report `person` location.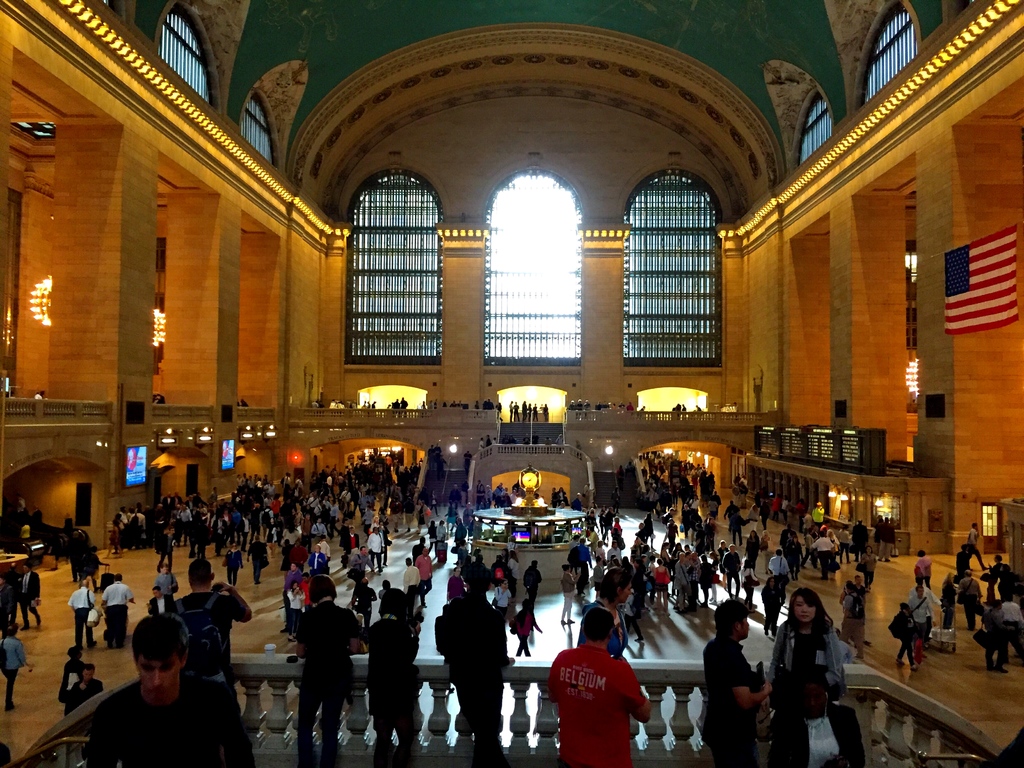
Report: <region>666, 520, 684, 544</region>.
